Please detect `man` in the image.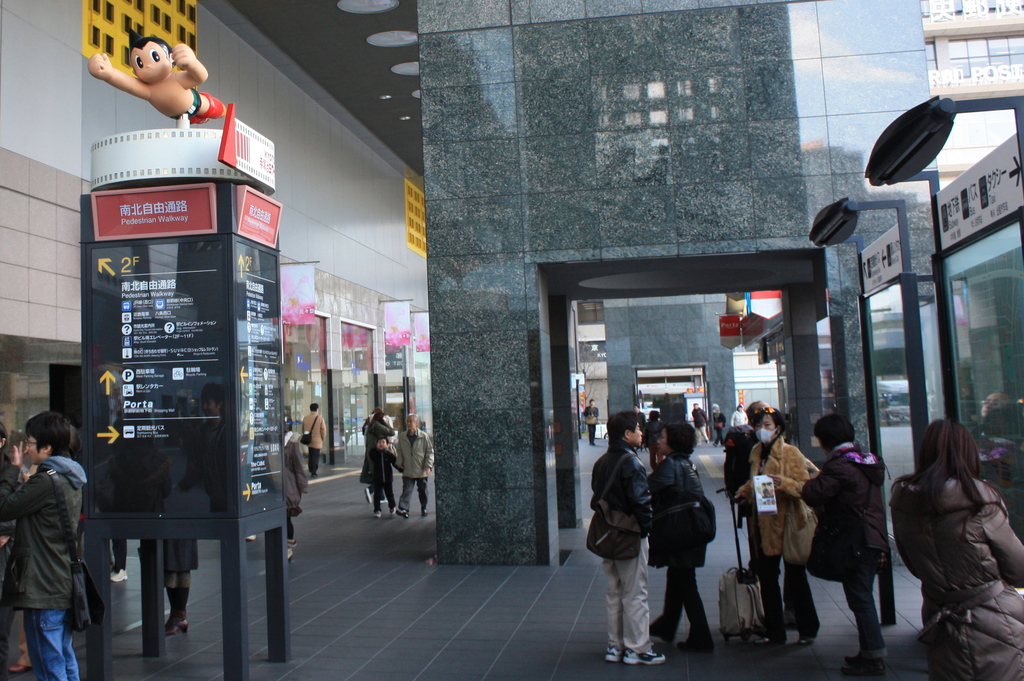
BBox(582, 396, 597, 442).
